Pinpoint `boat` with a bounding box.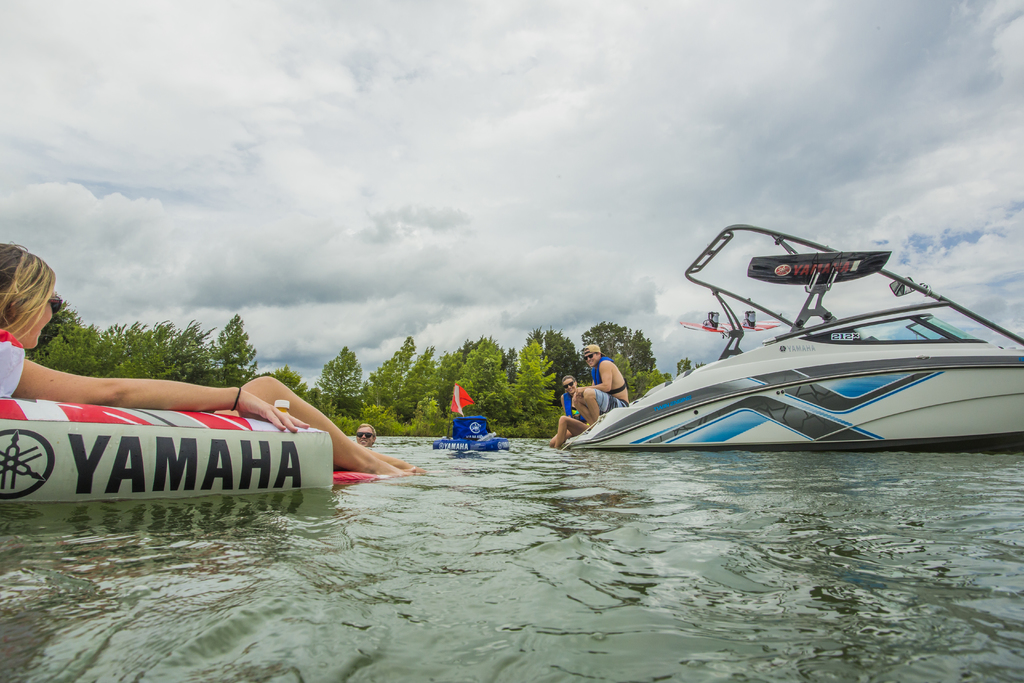
detection(527, 240, 1023, 467).
